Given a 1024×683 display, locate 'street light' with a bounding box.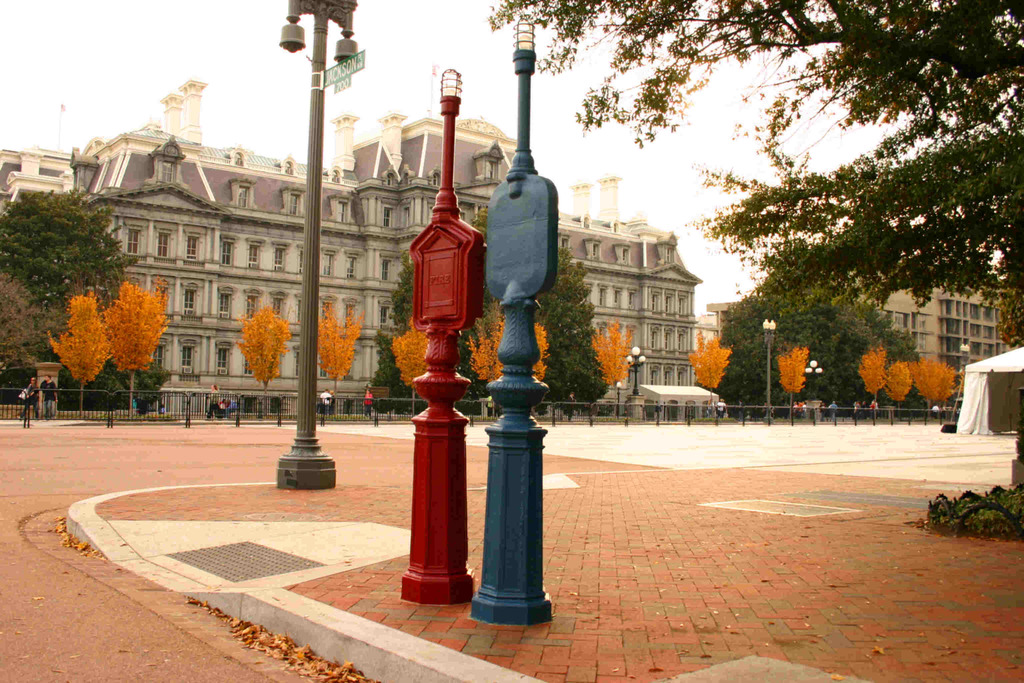
Located: bbox=(473, 10, 556, 625).
